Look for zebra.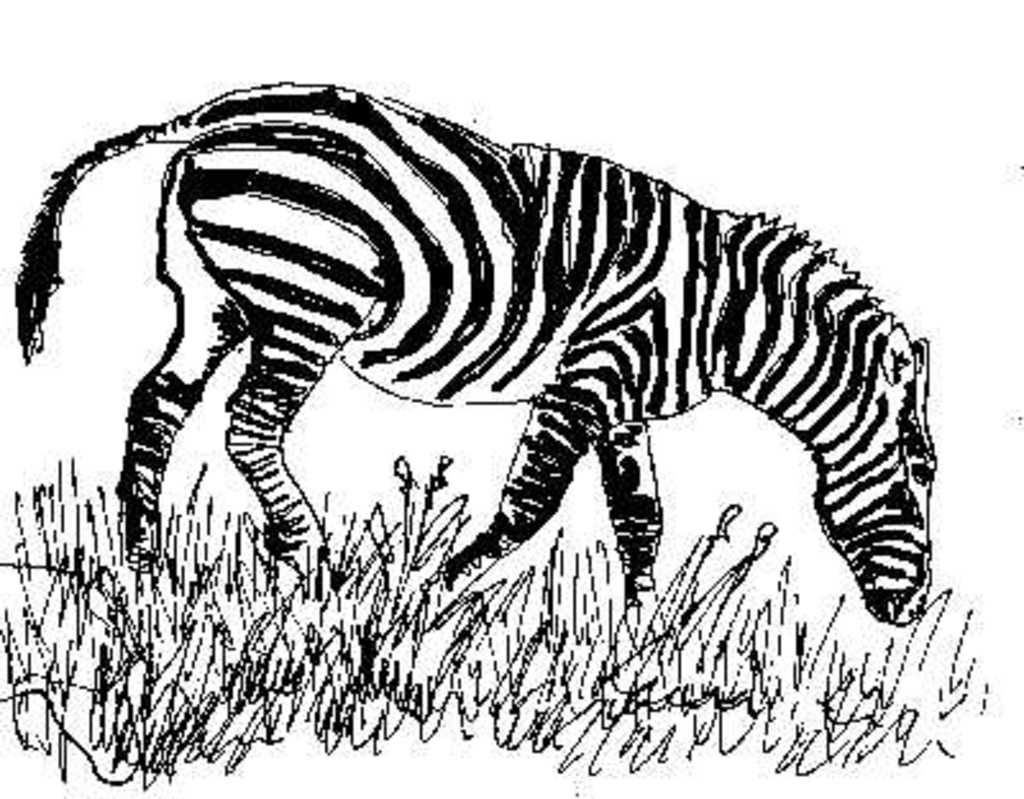
Found: left=5, top=72, right=952, bottom=627.
